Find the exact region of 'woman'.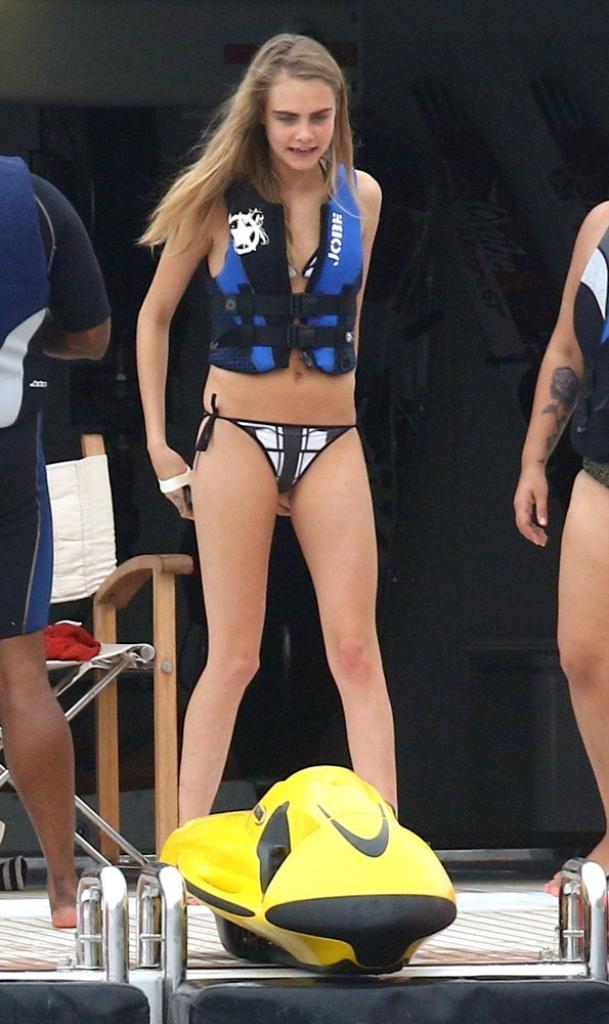
Exact region: 138:34:397:819.
